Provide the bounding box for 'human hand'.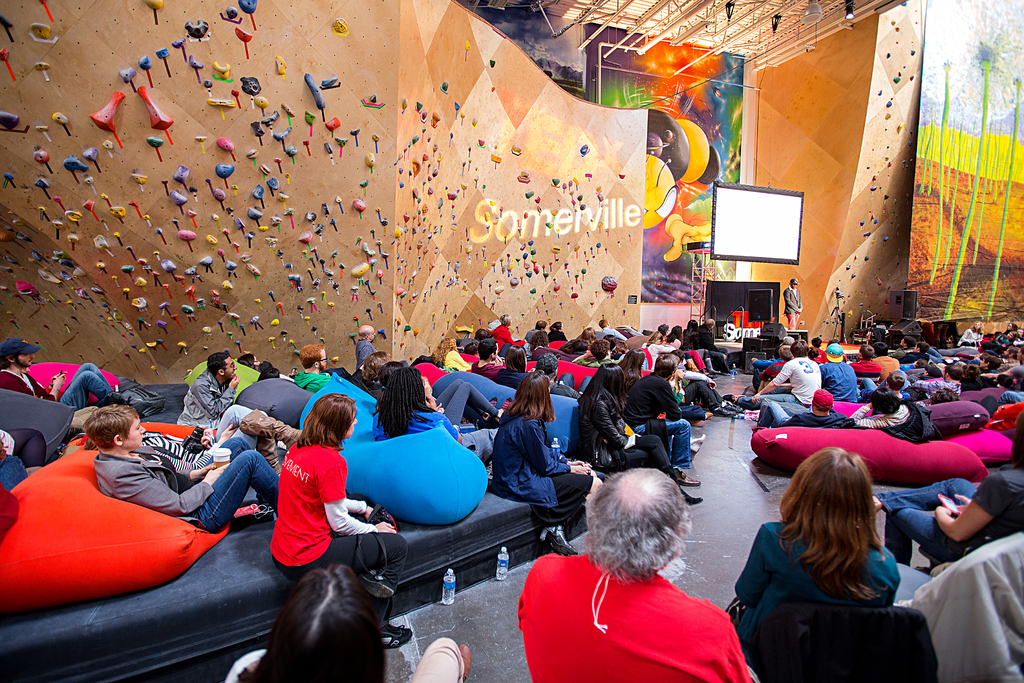
left=198, top=462, right=218, bottom=482.
